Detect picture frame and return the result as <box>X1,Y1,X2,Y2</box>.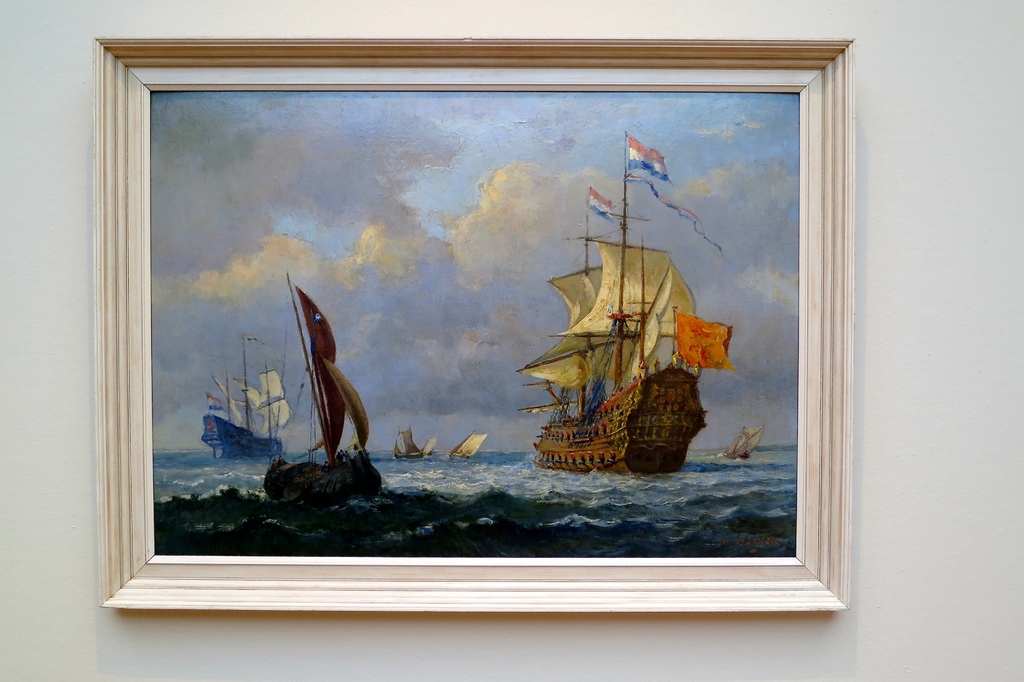
<box>46,7,874,648</box>.
